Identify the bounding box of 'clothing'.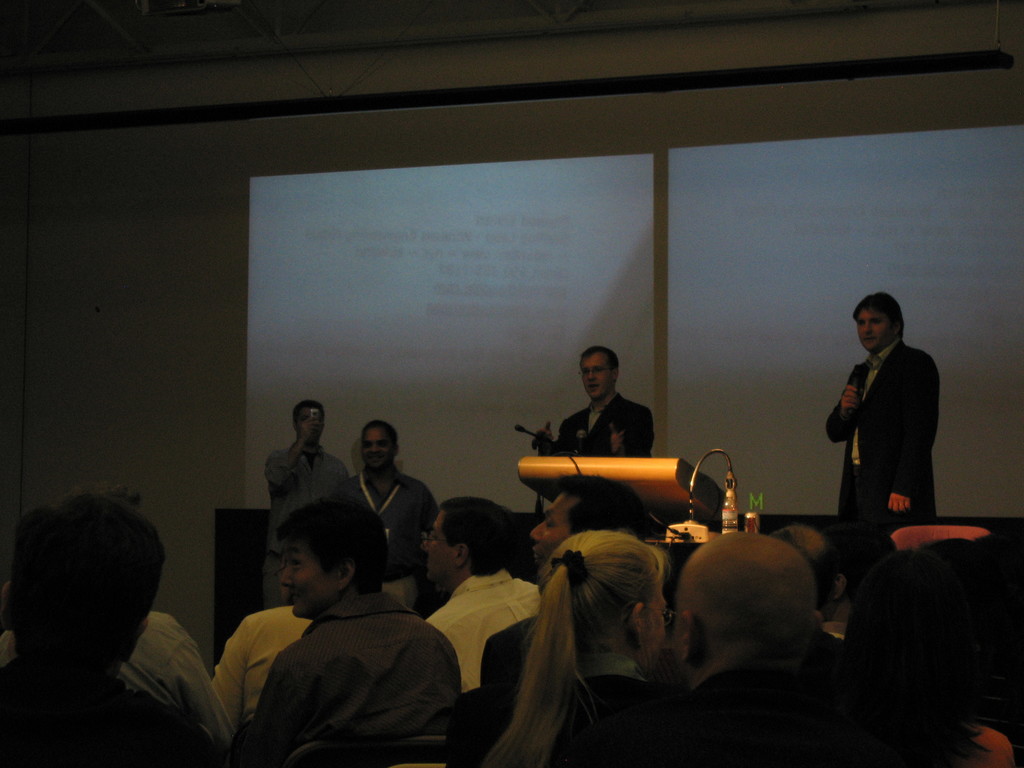
<box>551,404,655,532</box>.
